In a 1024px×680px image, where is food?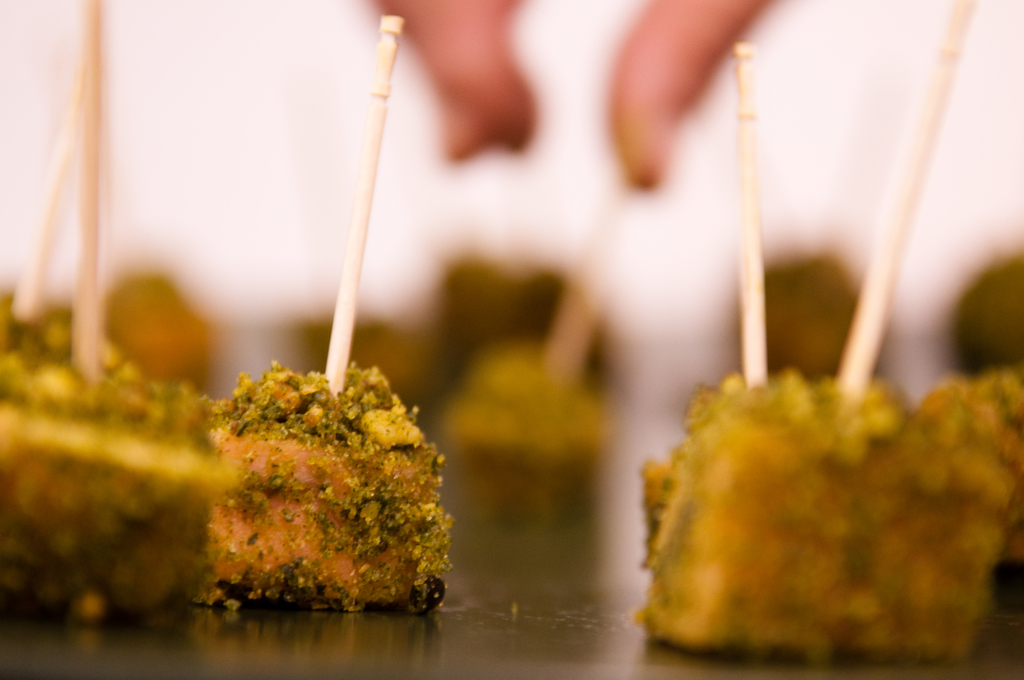
<box>212,359,451,611</box>.
